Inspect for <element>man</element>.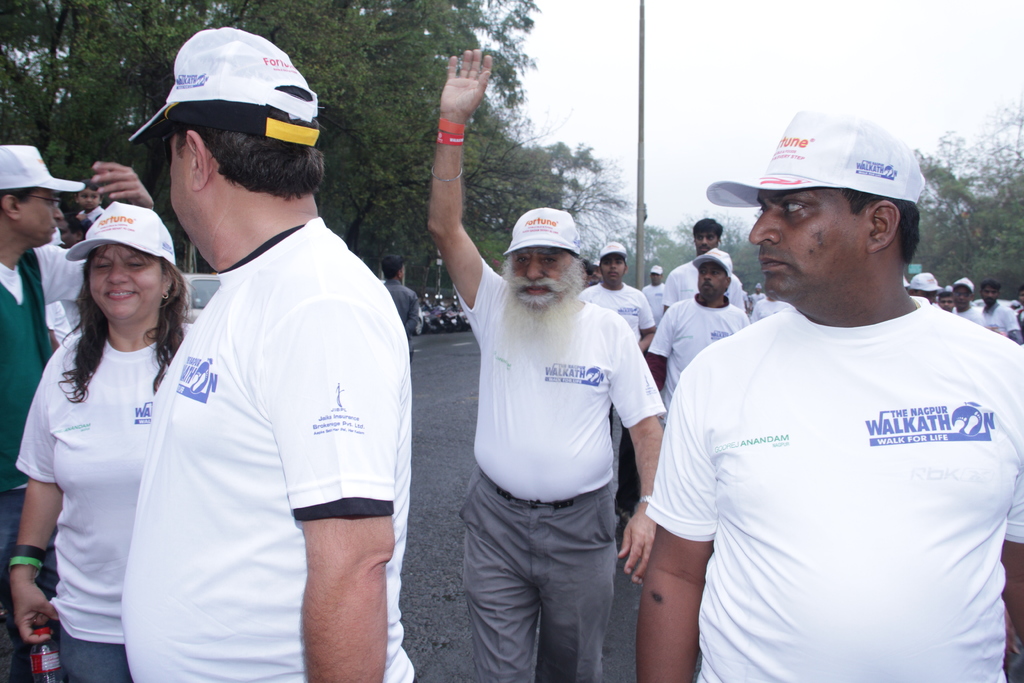
Inspection: (0,140,154,682).
